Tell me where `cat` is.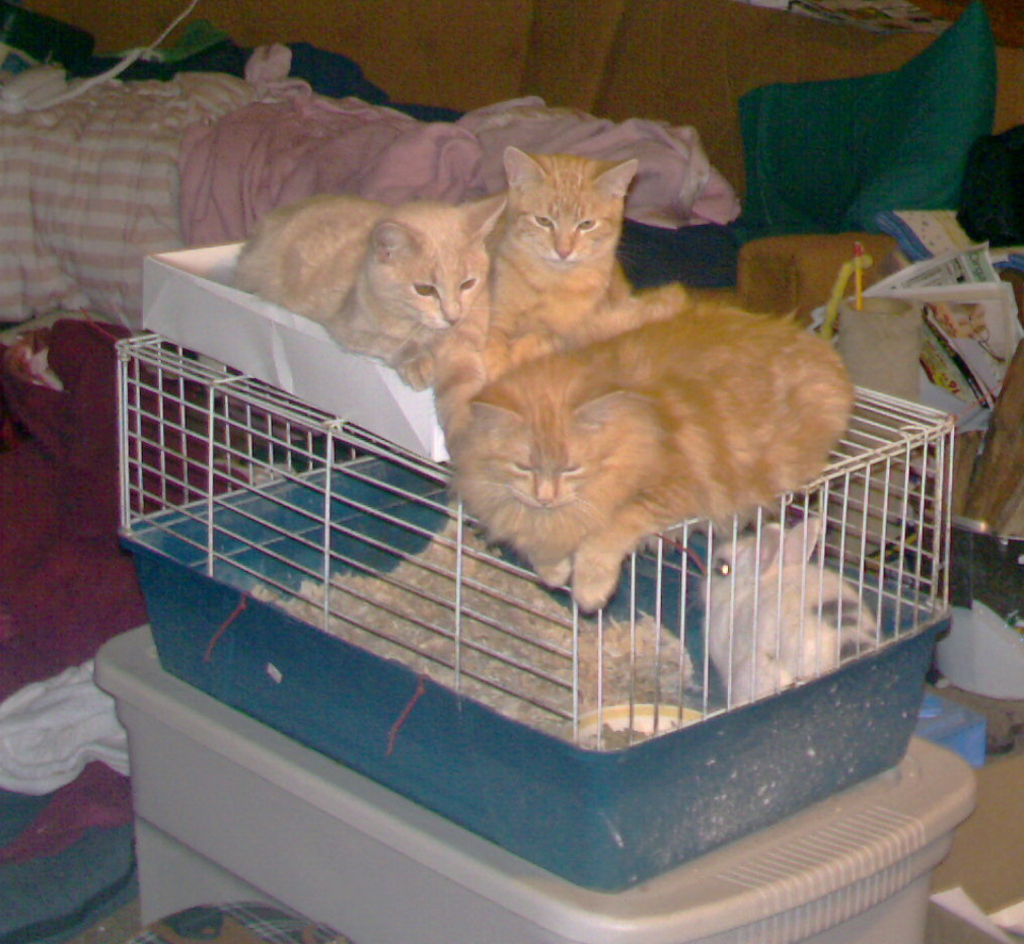
`cat` is at (224, 196, 502, 391).
